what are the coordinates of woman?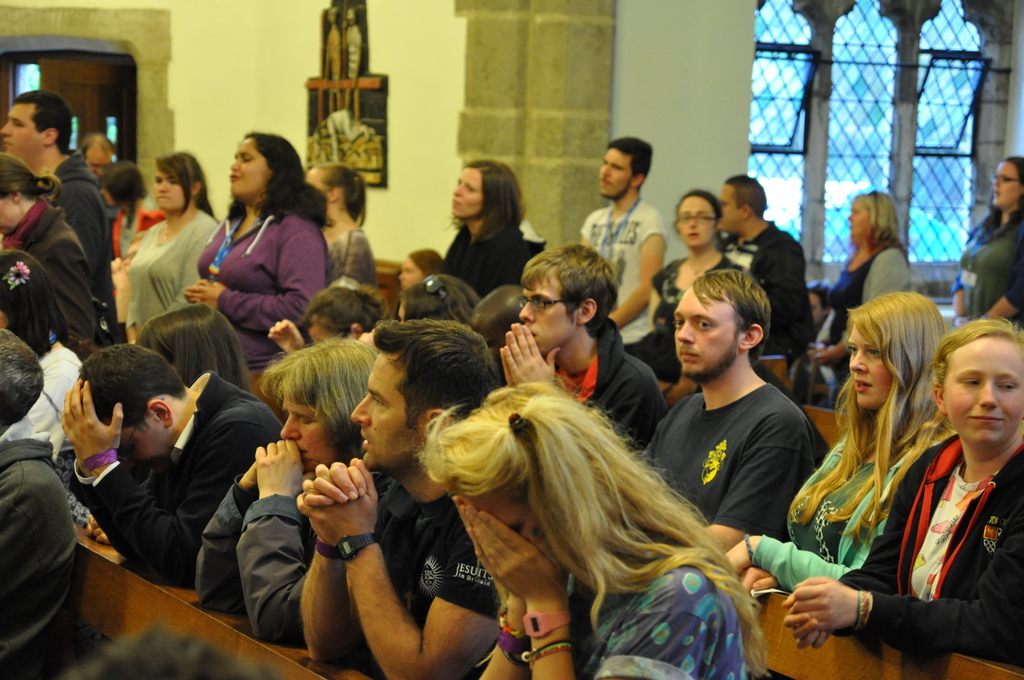
bbox=[440, 158, 533, 306].
